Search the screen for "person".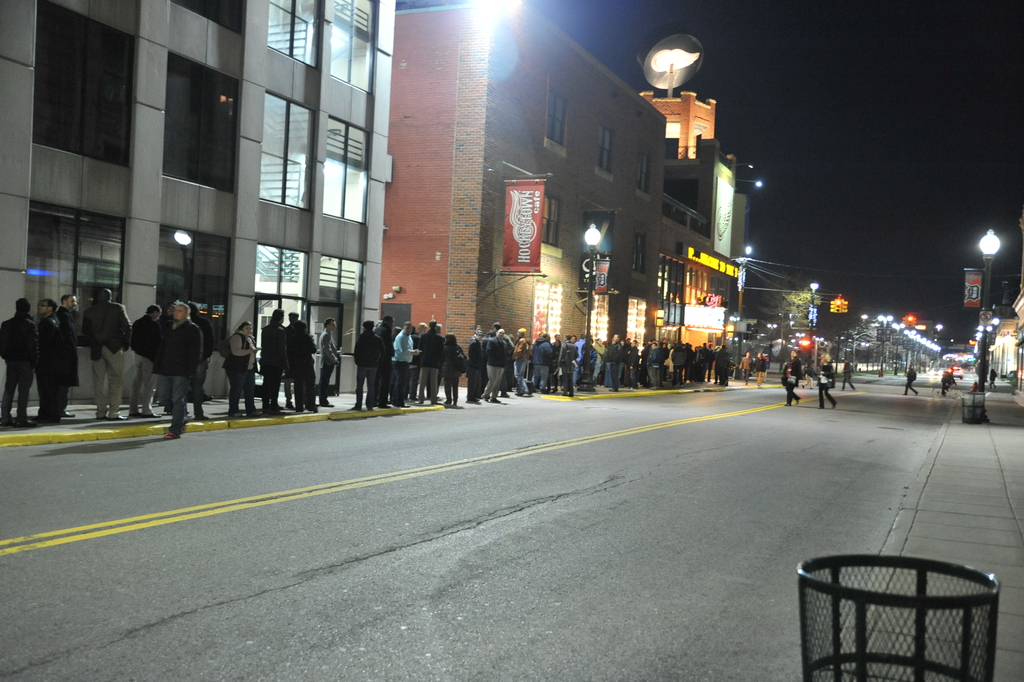
Found at 39/300/60/423.
